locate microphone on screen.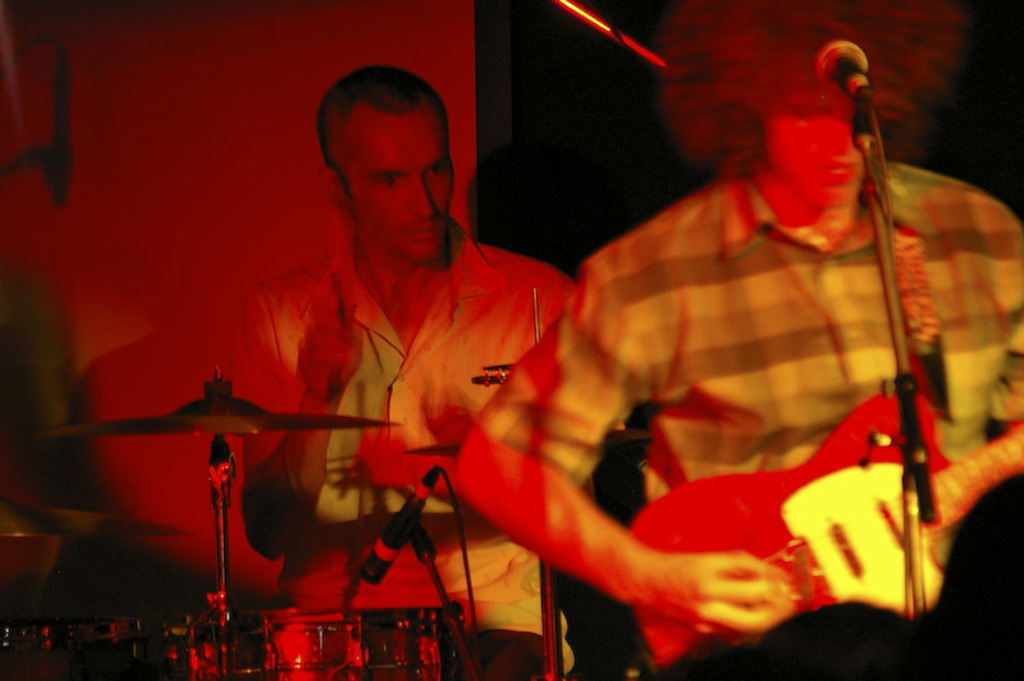
On screen at <bbox>355, 467, 442, 586</bbox>.
